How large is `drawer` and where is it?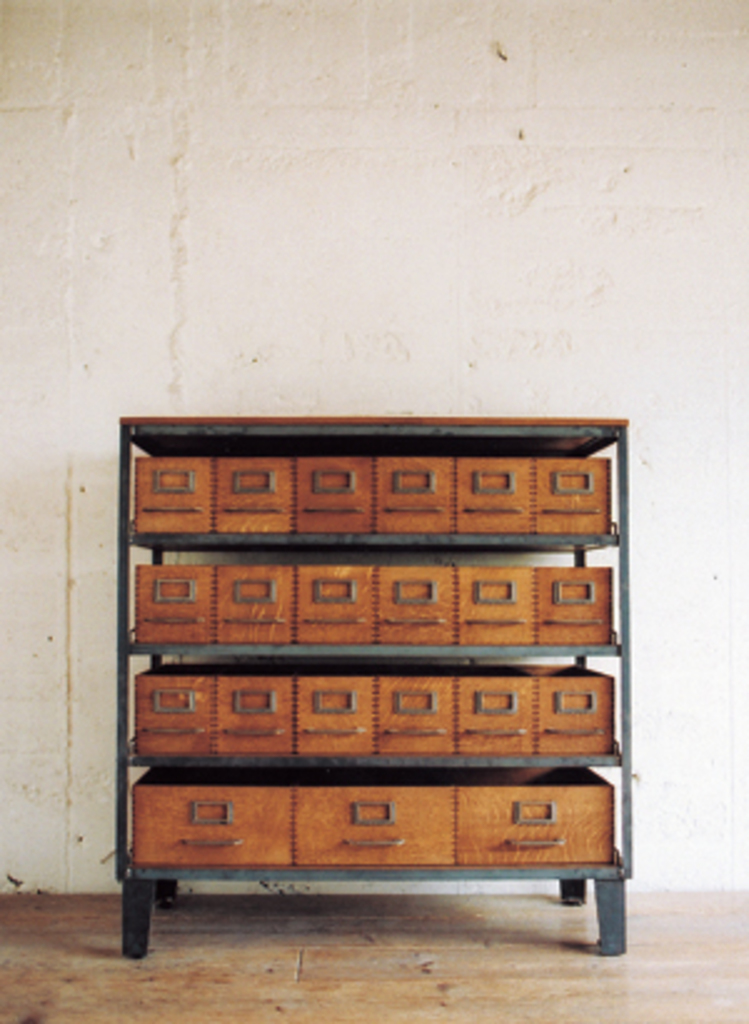
Bounding box: <region>374, 455, 457, 534</region>.
